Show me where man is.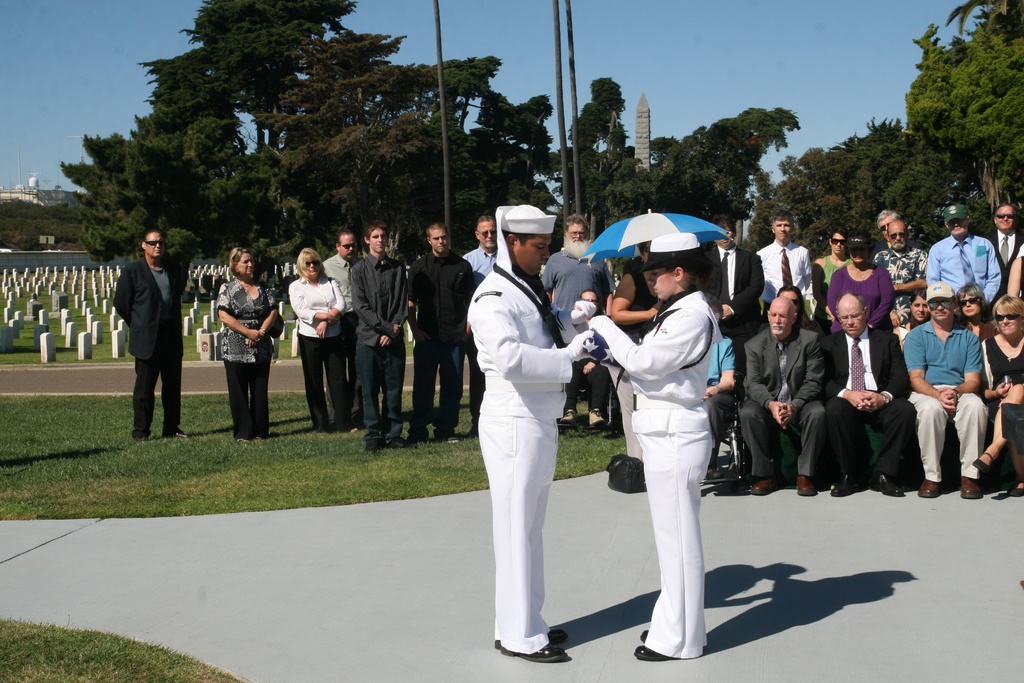
man is at box=[832, 294, 919, 497].
